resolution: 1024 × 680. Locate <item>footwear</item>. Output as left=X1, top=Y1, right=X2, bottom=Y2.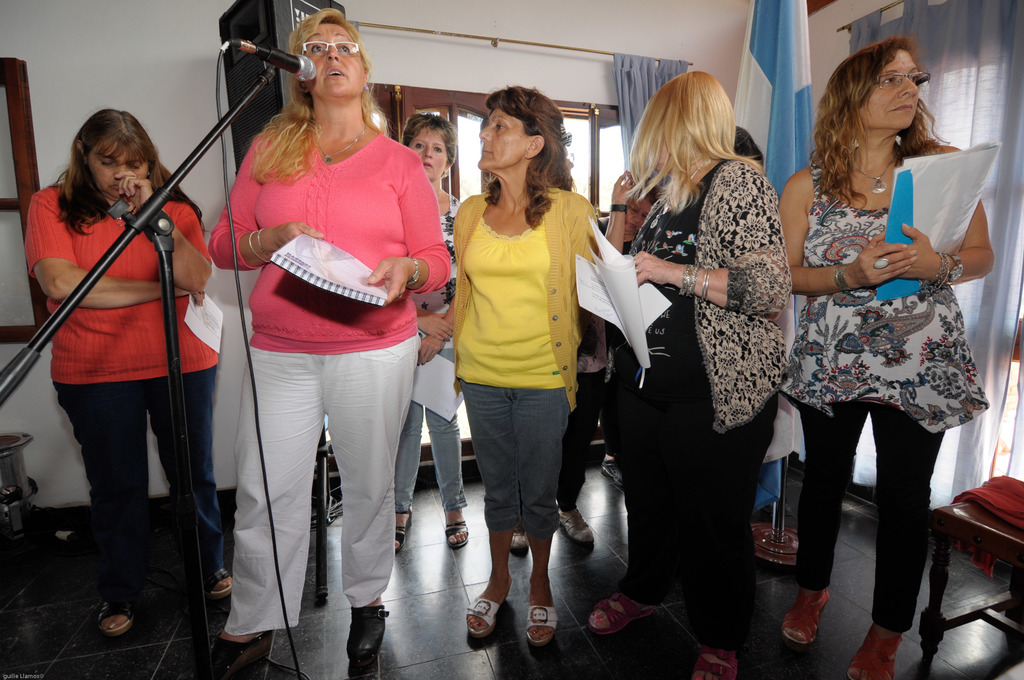
left=557, top=503, right=596, bottom=542.
